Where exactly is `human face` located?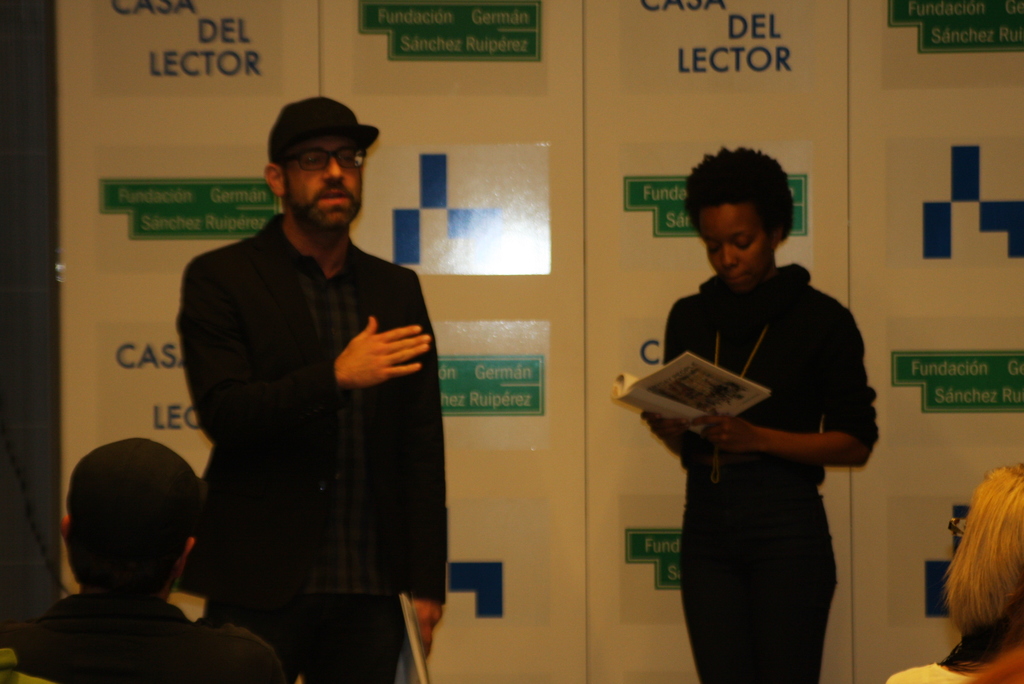
Its bounding box is 700/204/770/296.
